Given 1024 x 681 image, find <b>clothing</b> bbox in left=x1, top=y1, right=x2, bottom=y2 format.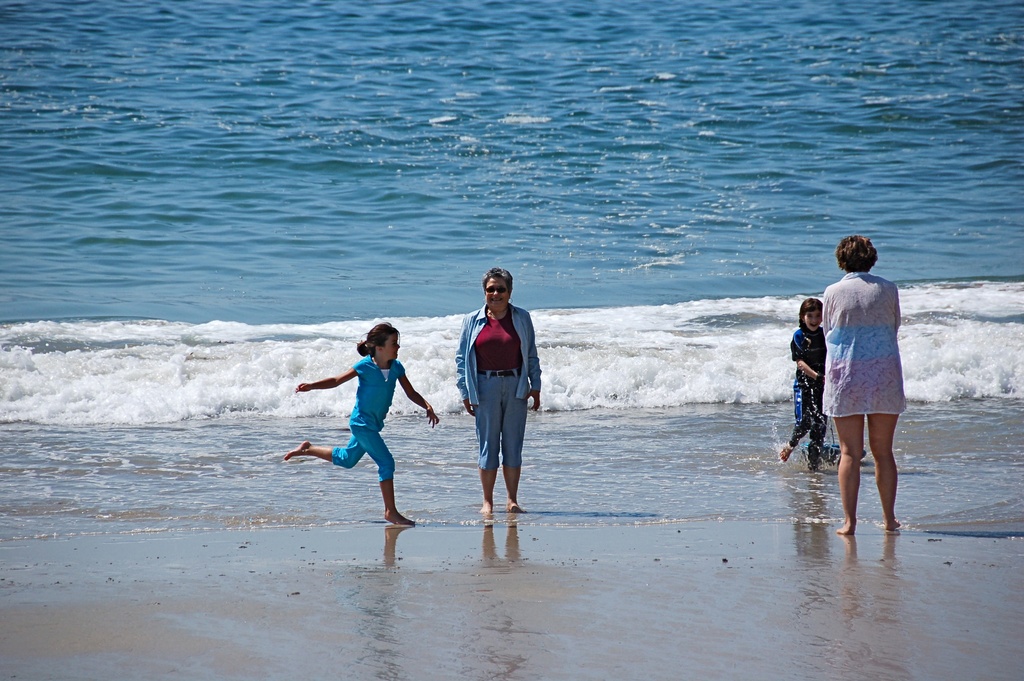
left=453, top=305, right=545, bottom=484.
